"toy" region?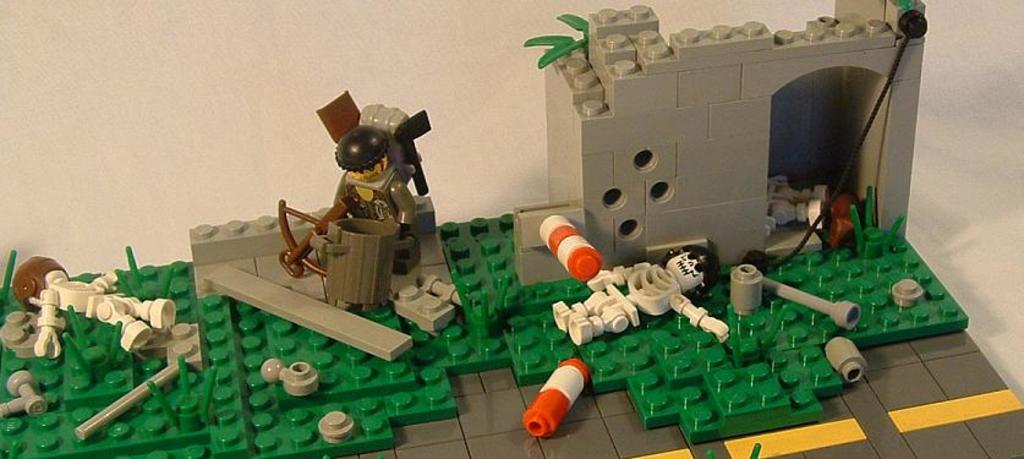
detection(521, 349, 593, 441)
